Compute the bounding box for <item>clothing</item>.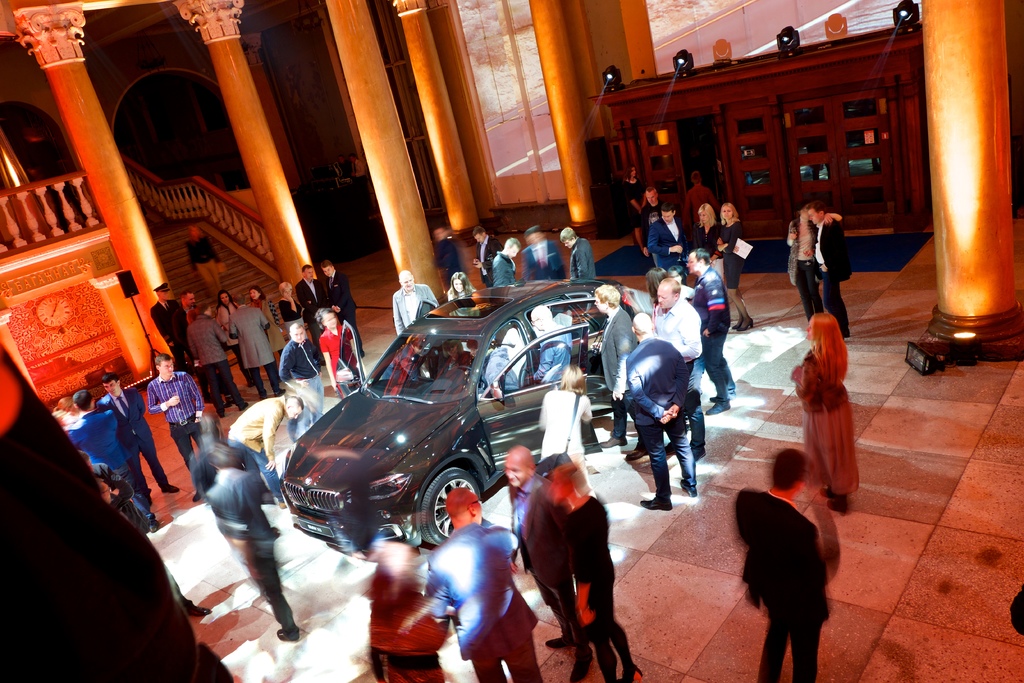
box(326, 270, 365, 343).
